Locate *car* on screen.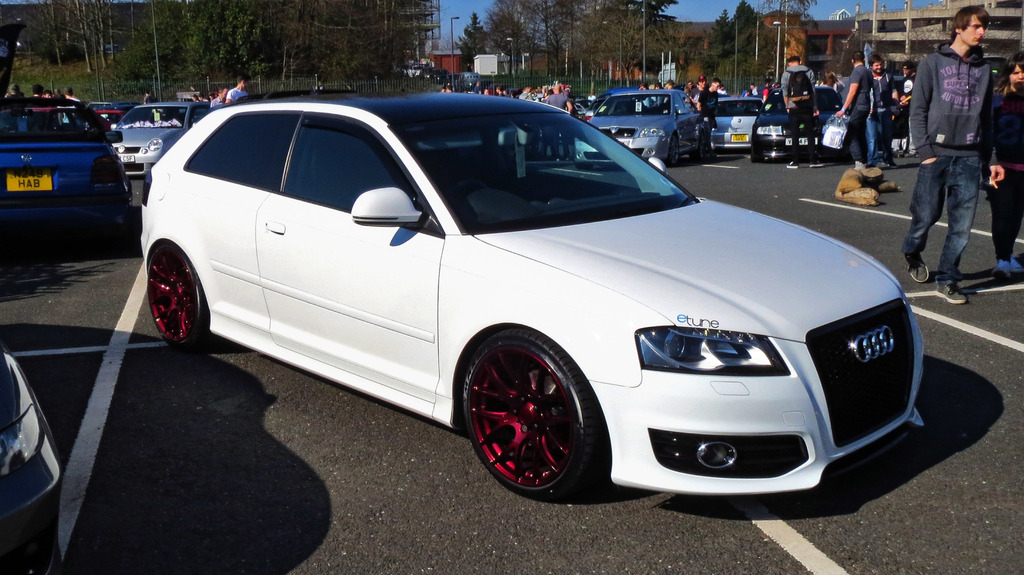
On screen at pyautogui.locateOnScreen(0, 88, 130, 255).
